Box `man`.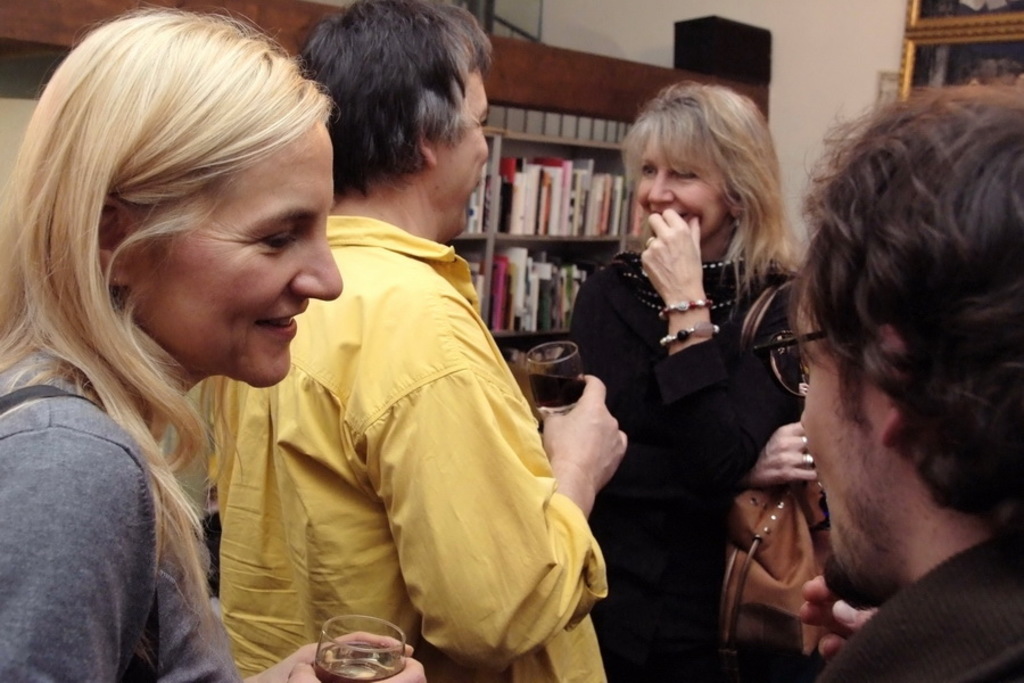
[160, 0, 631, 682].
